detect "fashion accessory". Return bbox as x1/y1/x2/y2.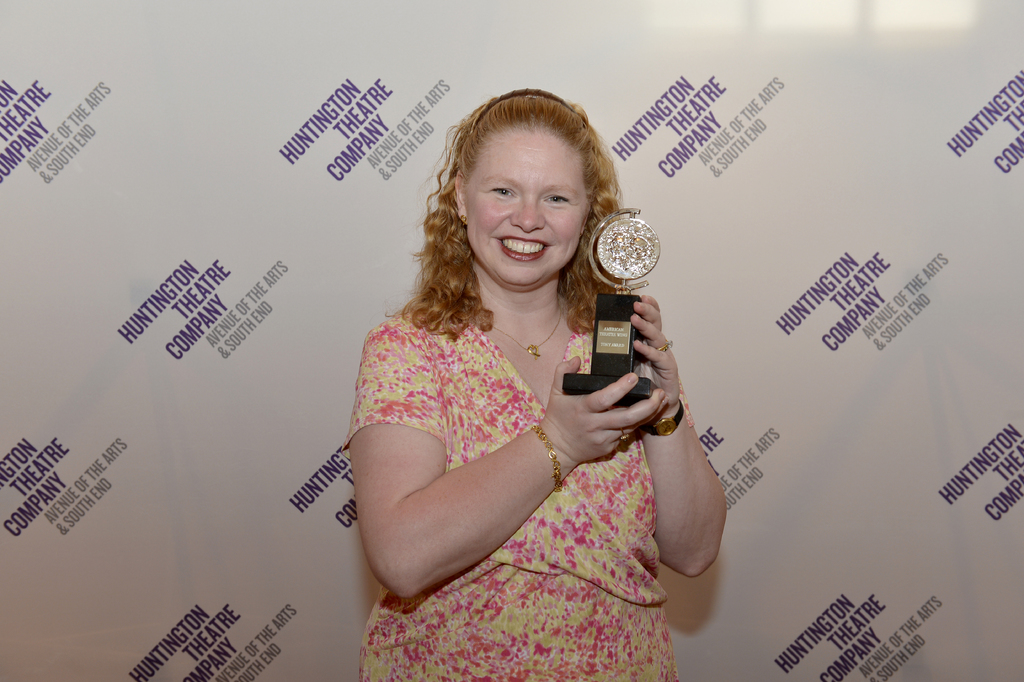
641/394/689/435.
